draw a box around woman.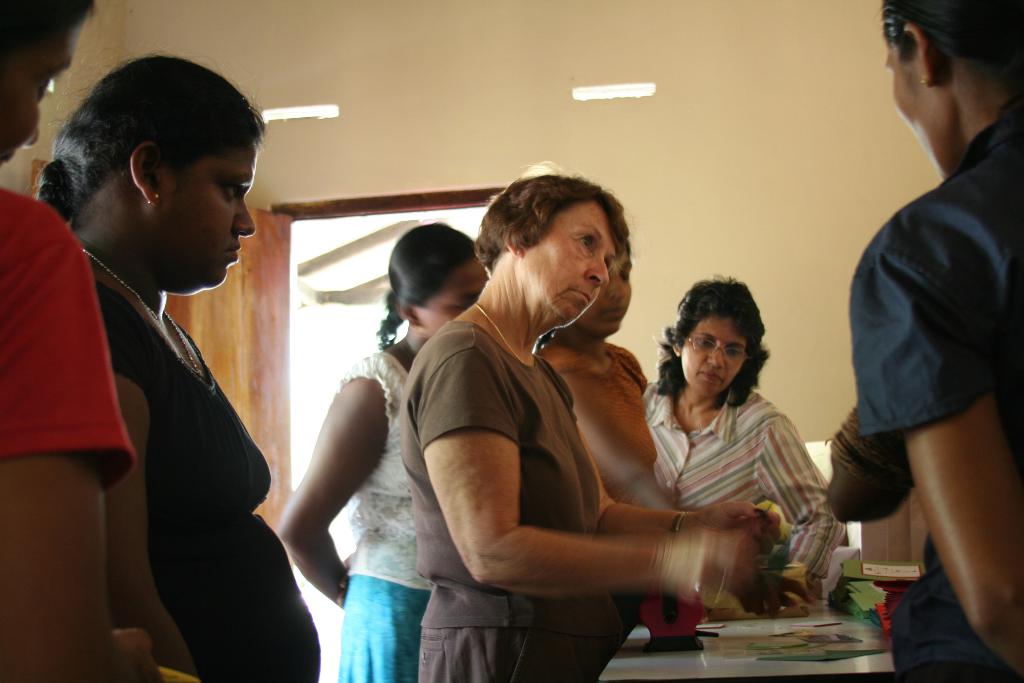
(x1=44, y1=56, x2=330, y2=682).
